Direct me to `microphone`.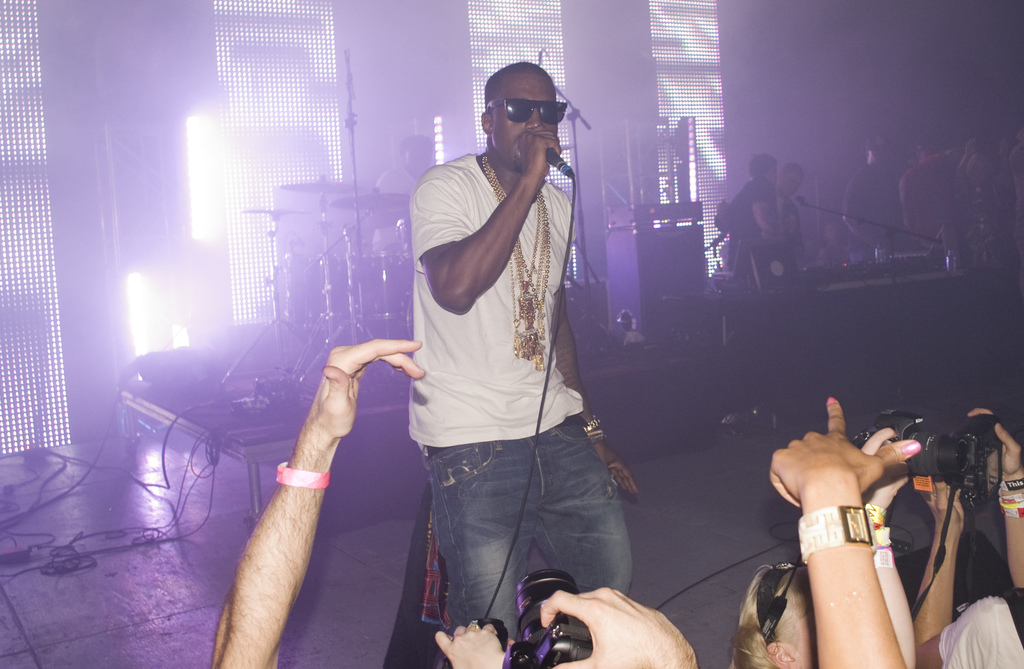
Direction: 791/189/810/210.
